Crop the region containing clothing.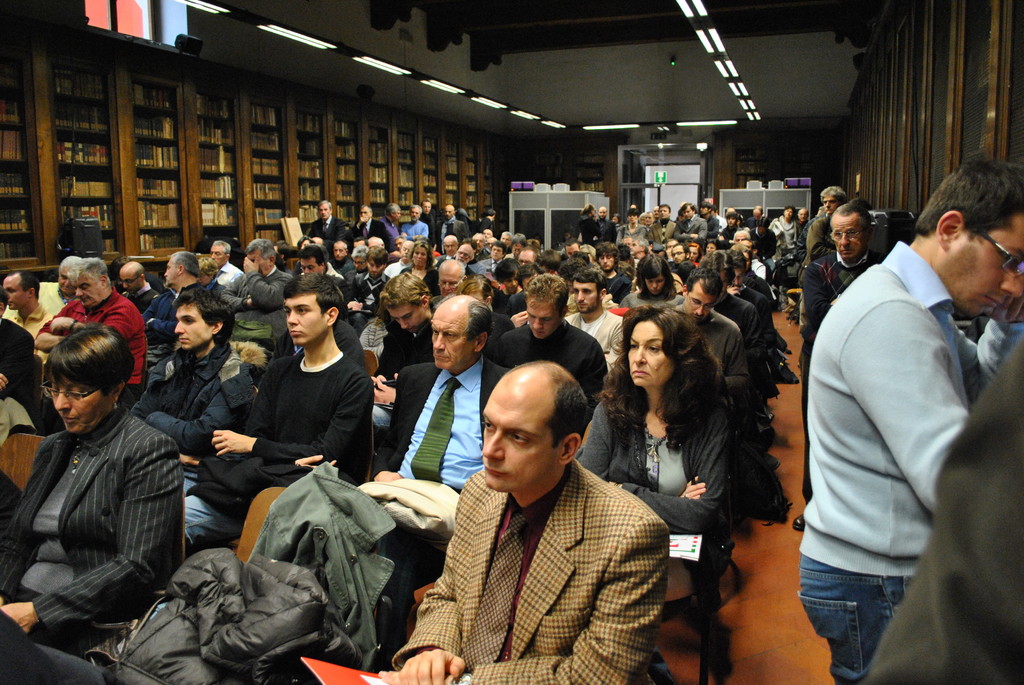
Crop region: [614, 223, 644, 239].
